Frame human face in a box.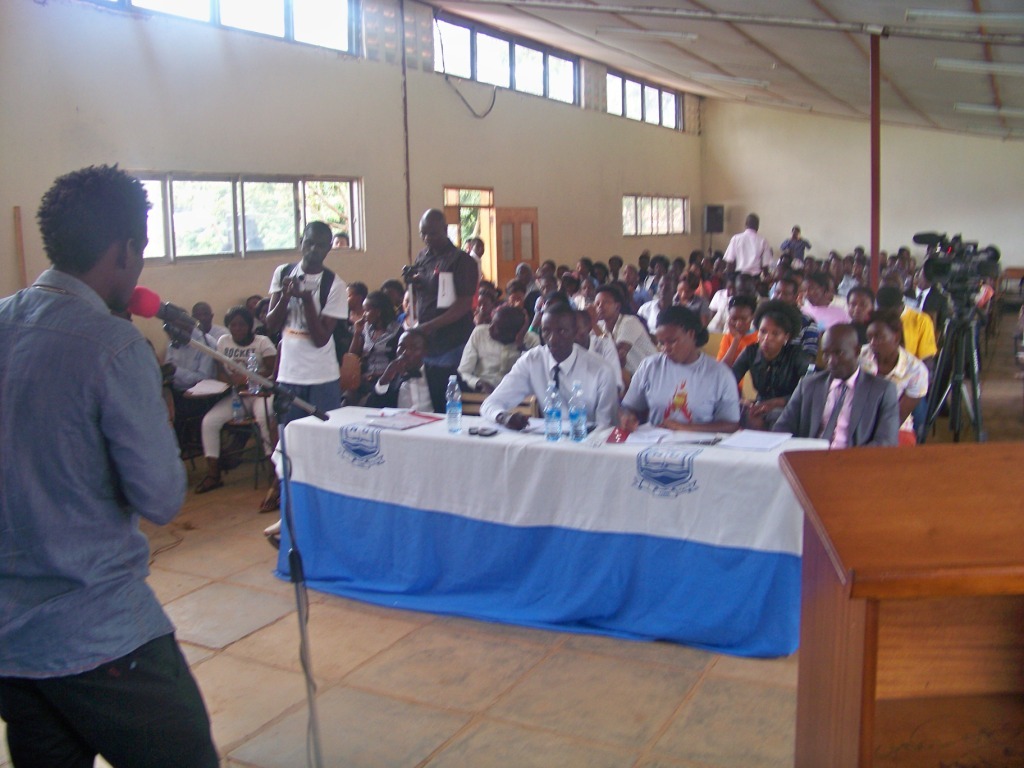
box=[573, 259, 587, 278].
